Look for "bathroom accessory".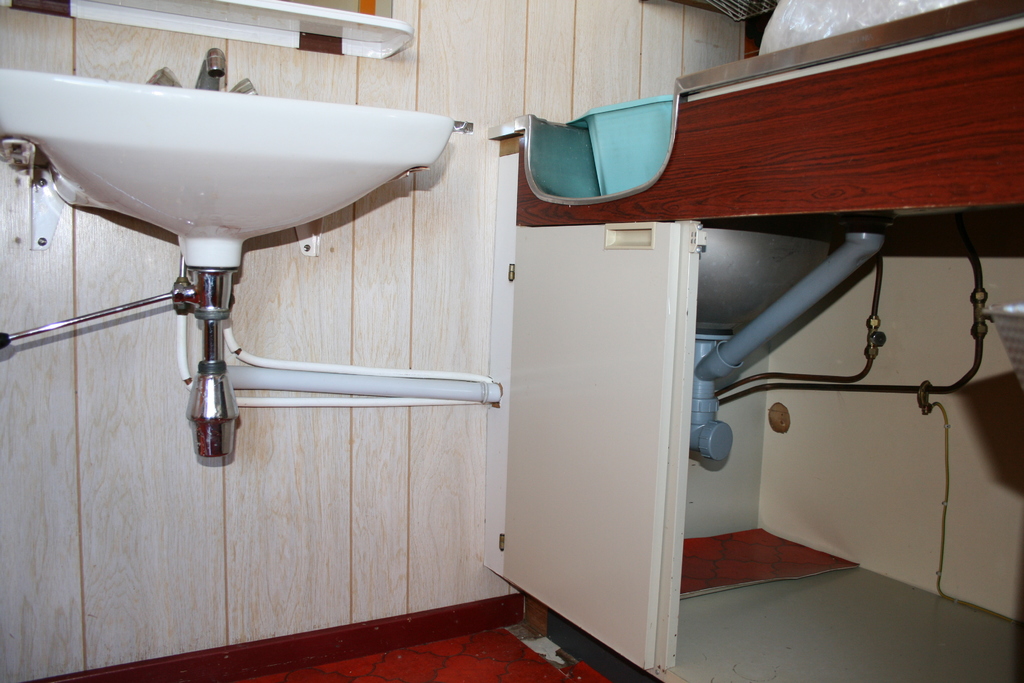
Found: region(147, 46, 260, 95).
